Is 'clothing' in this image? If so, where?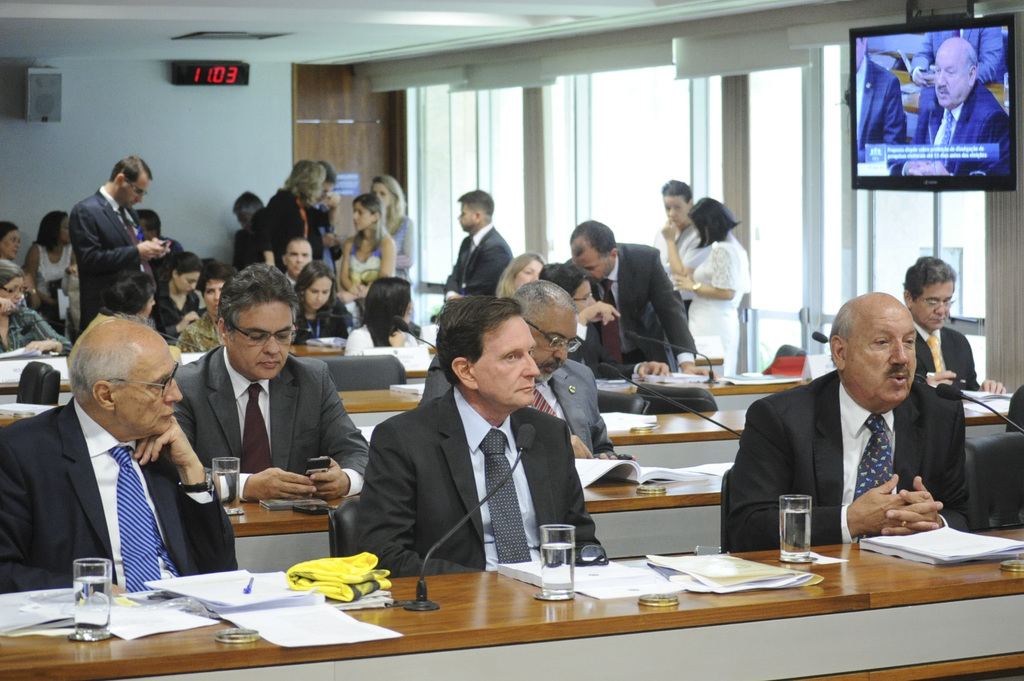
Yes, at <bbox>175, 312, 223, 352</bbox>.
